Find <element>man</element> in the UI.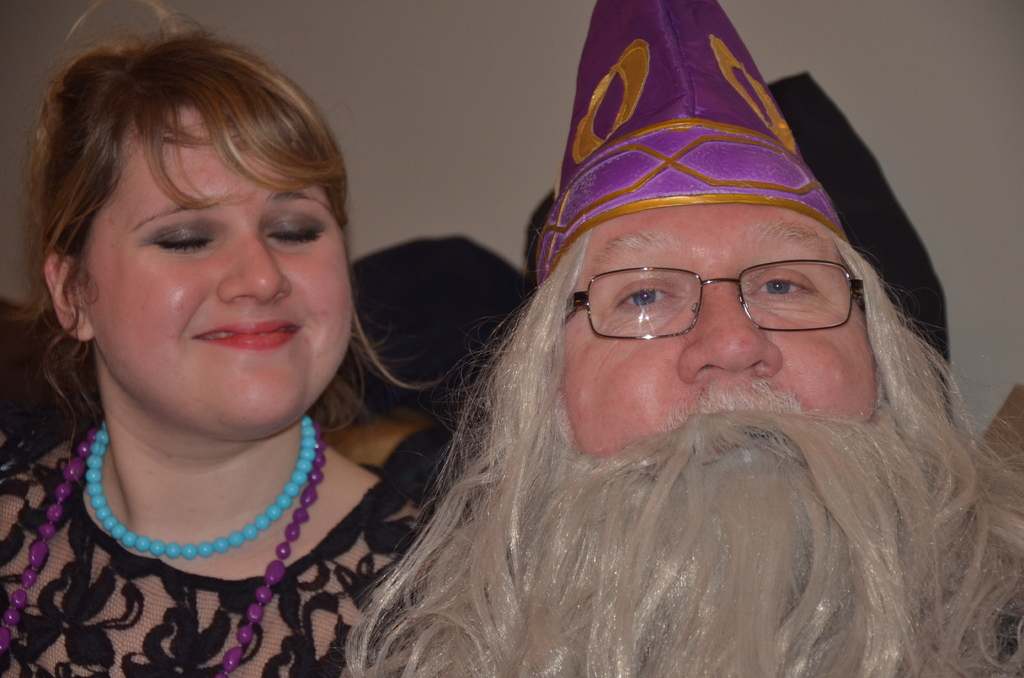
UI element at locate(200, 65, 874, 657).
